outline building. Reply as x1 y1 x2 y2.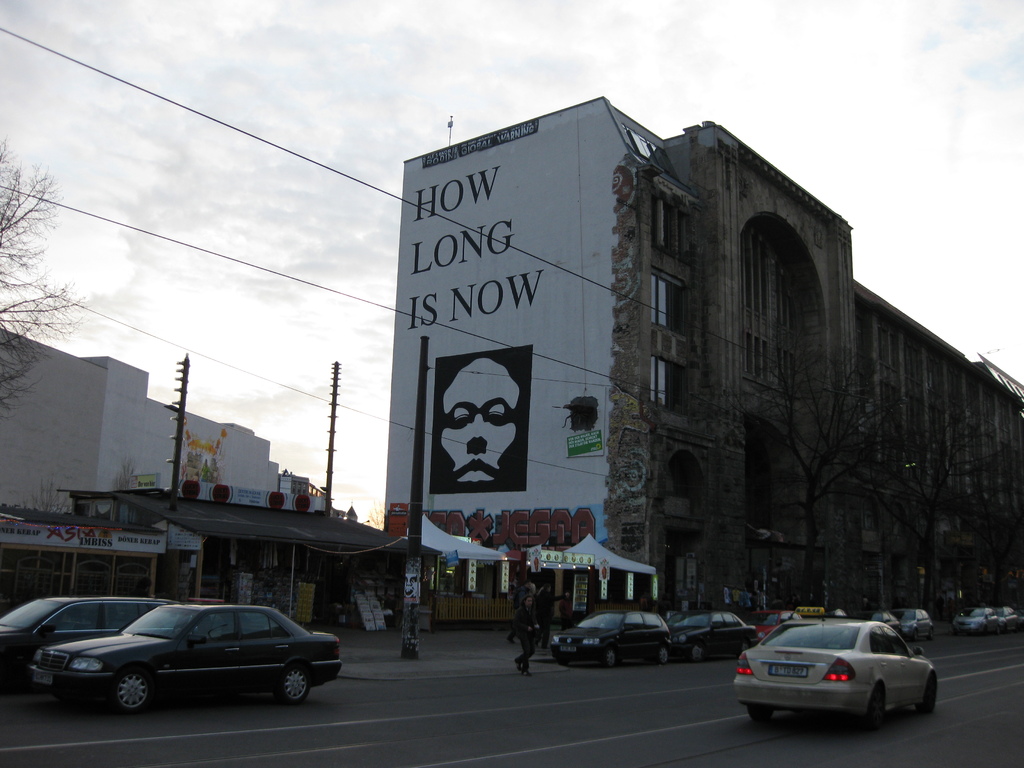
0 330 444 623.
